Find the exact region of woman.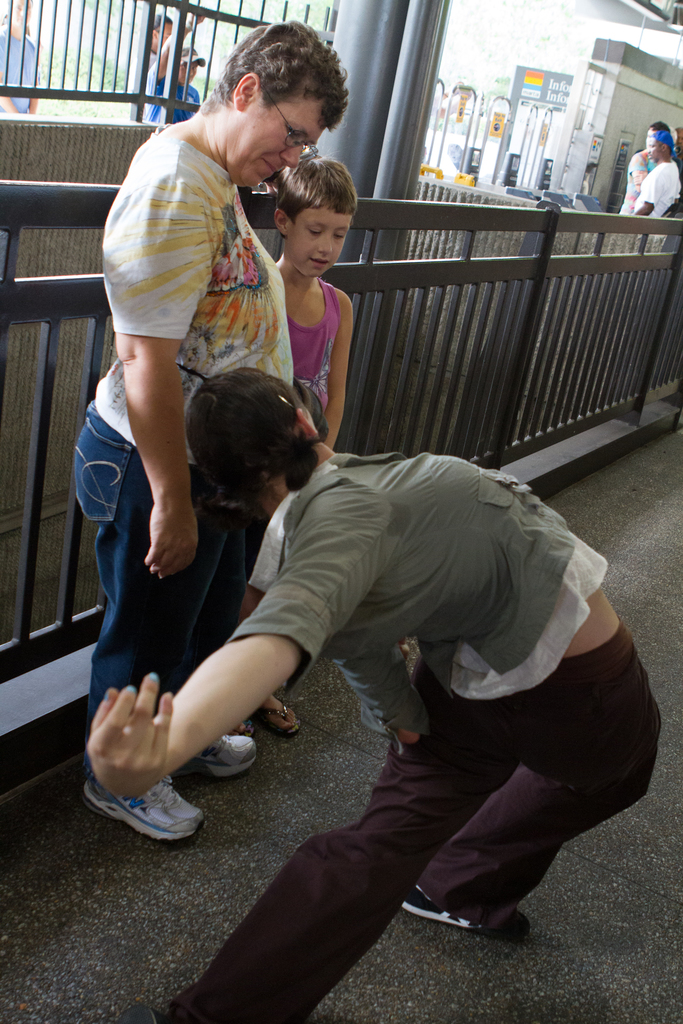
Exact region: locate(130, 339, 612, 977).
